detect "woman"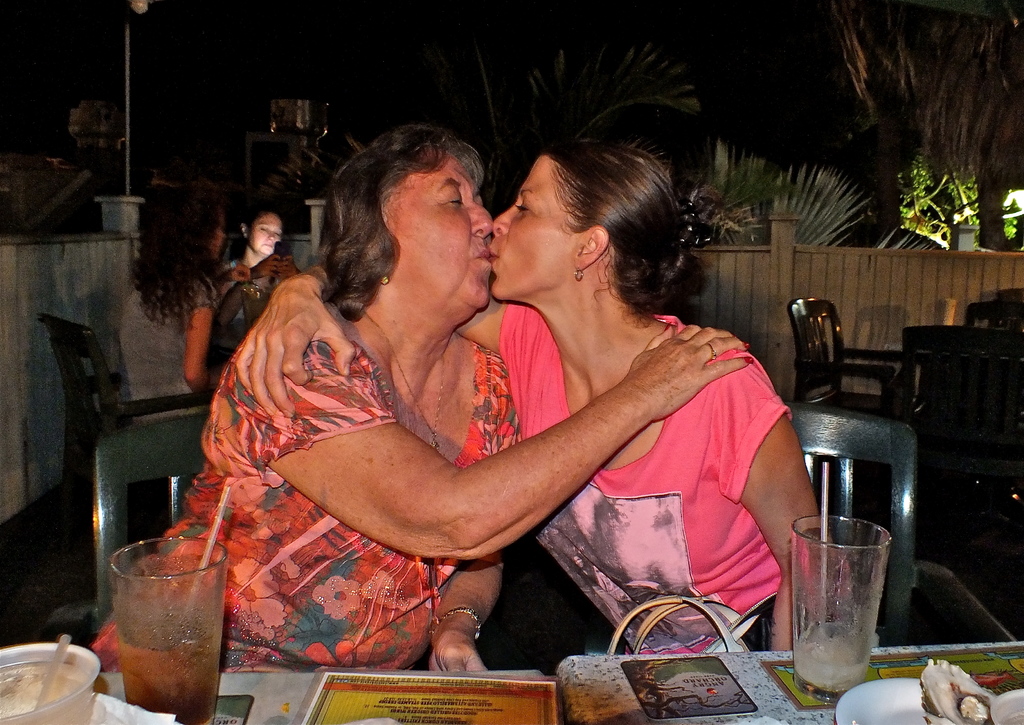
box=[234, 135, 838, 672]
